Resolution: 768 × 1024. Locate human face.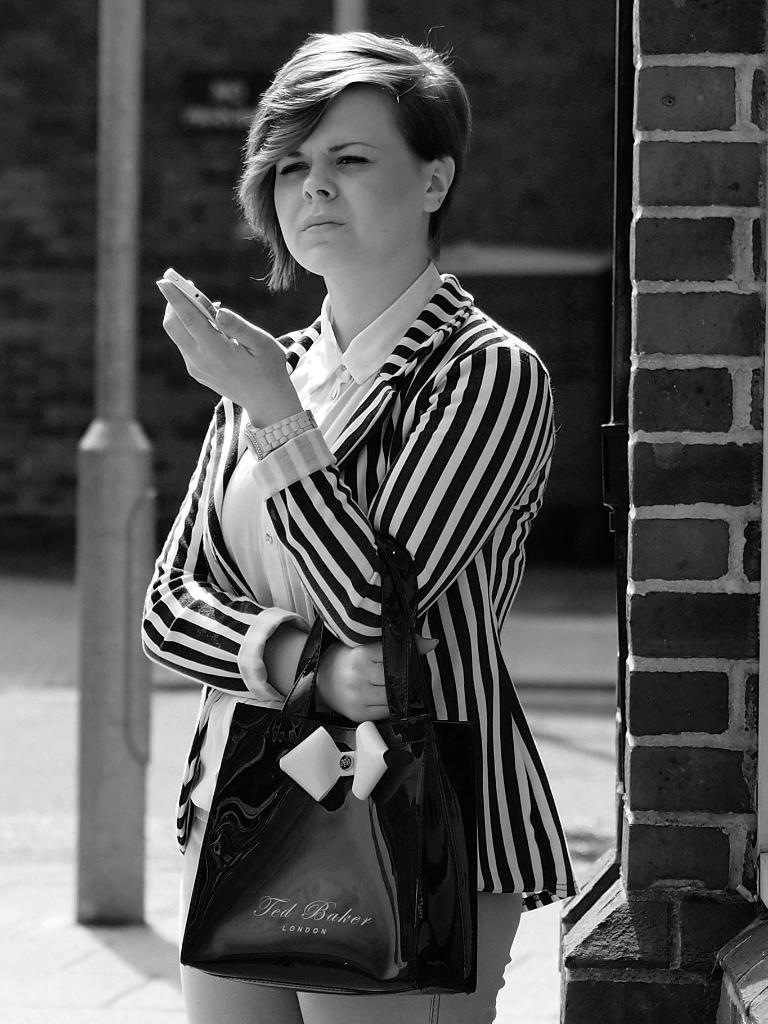
detection(269, 83, 417, 266).
